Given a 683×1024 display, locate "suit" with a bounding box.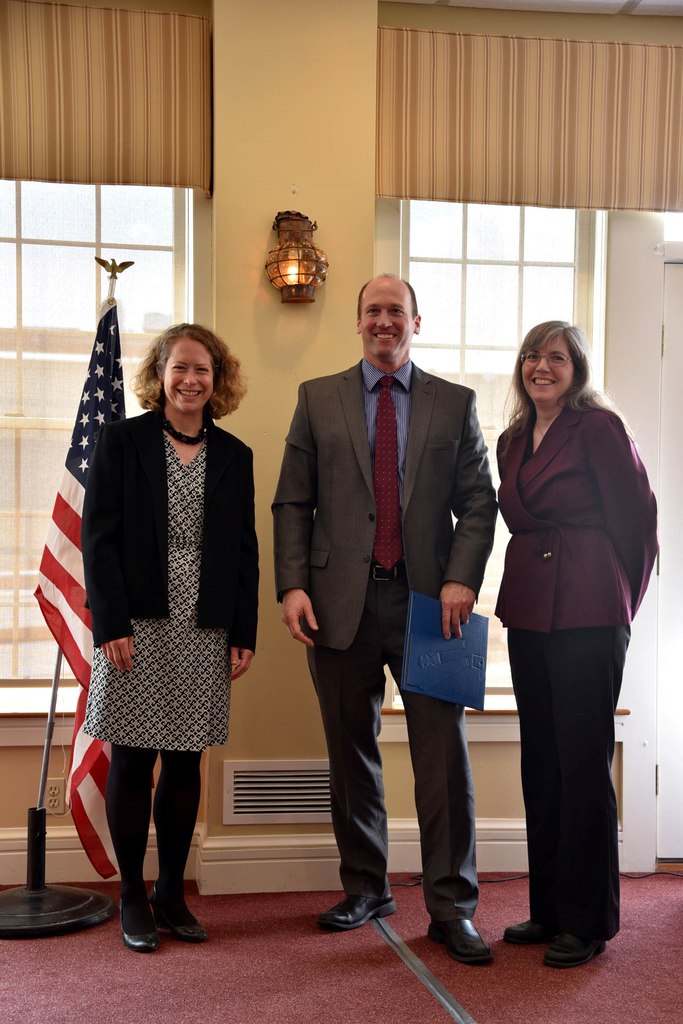
Located: 490, 390, 658, 936.
